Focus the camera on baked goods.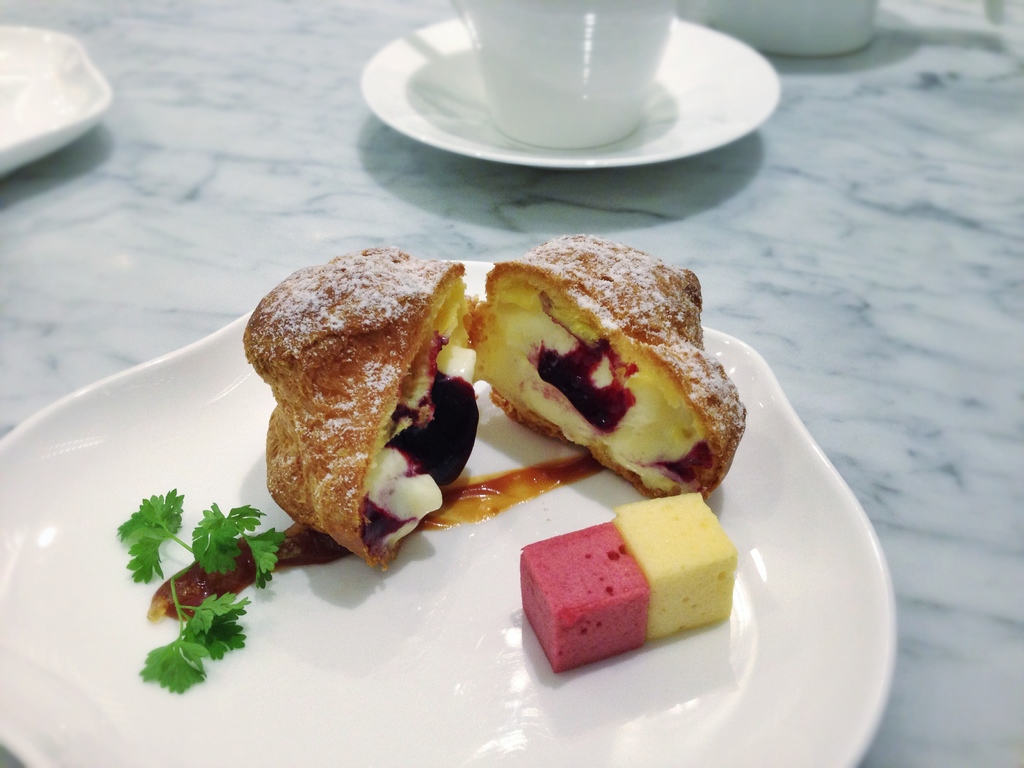
Focus region: left=236, top=244, right=492, bottom=569.
